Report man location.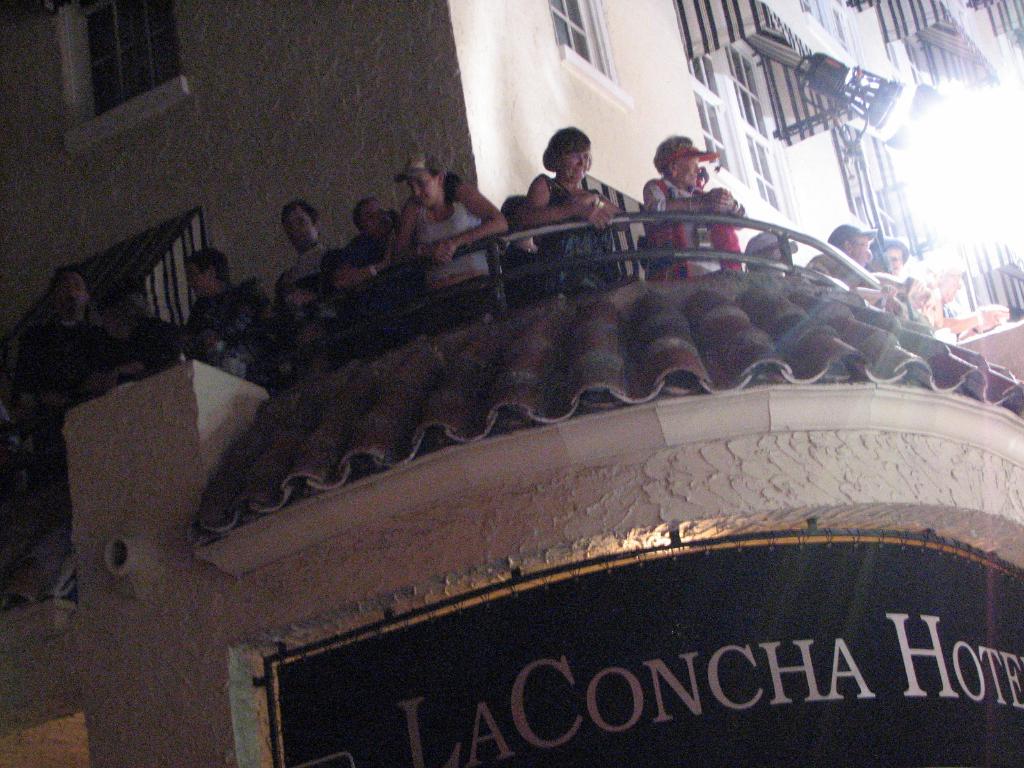
Report: left=814, top=223, right=940, bottom=303.
